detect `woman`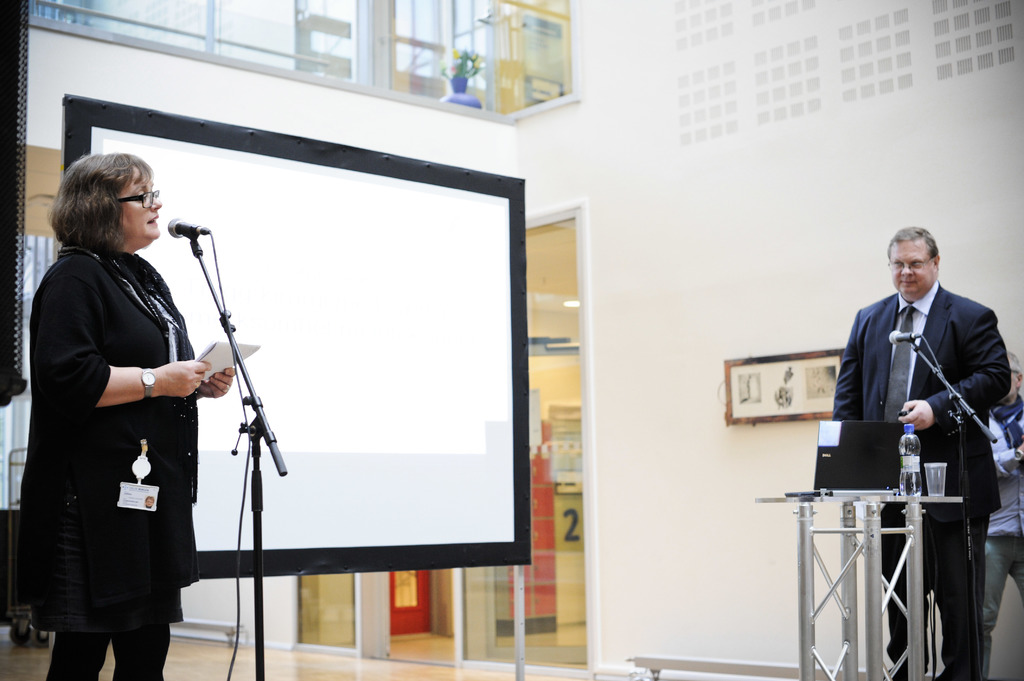
bbox=(29, 143, 215, 680)
